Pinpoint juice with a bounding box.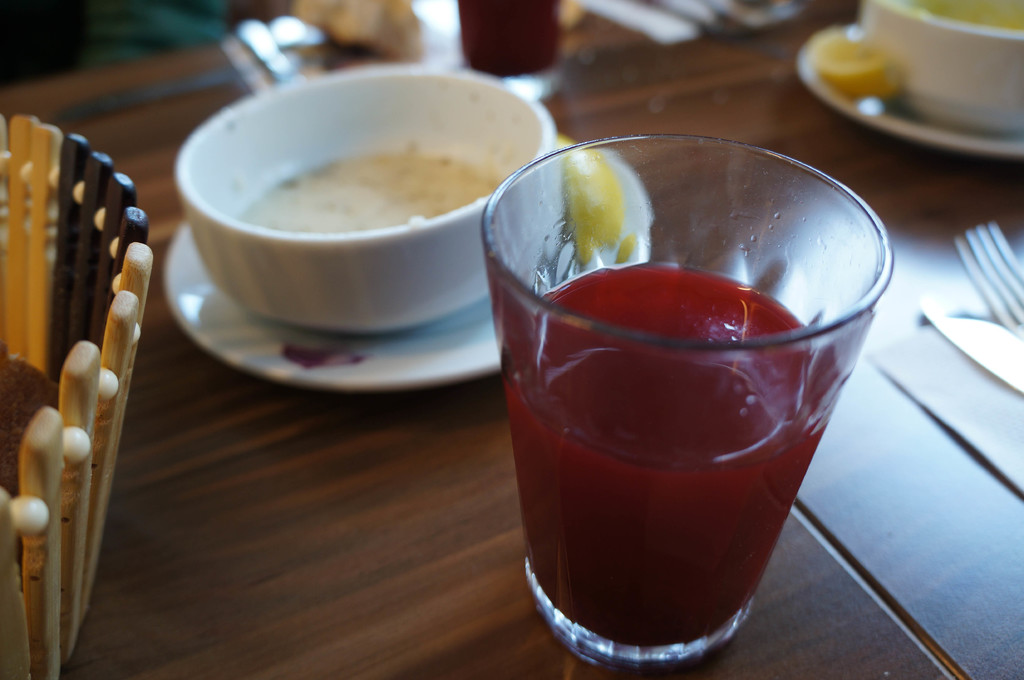
{"left": 498, "top": 257, "right": 842, "bottom": 651}.
